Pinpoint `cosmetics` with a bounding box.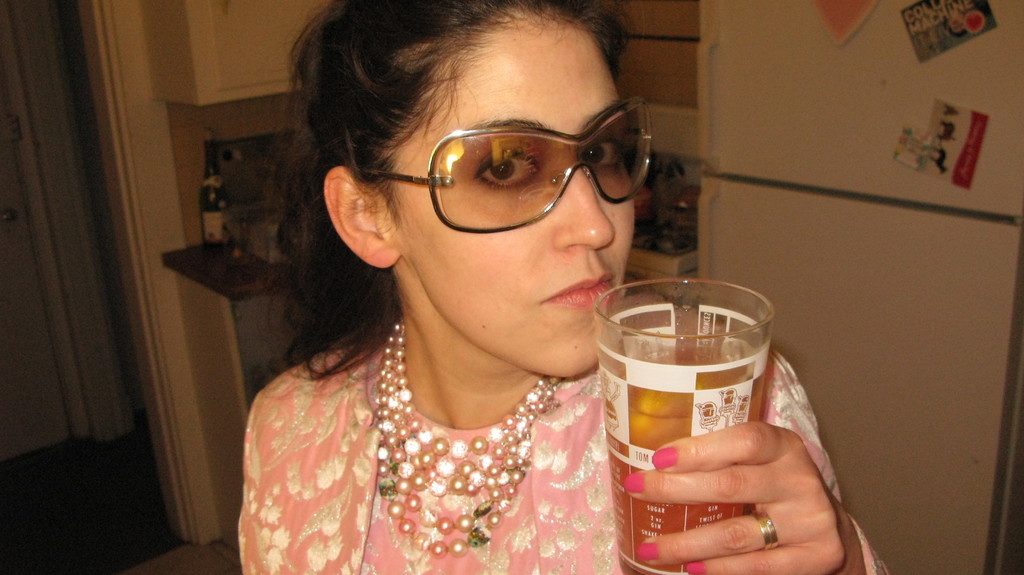
pyautogui.locateOnScreen(632, 542, 660, 565).
